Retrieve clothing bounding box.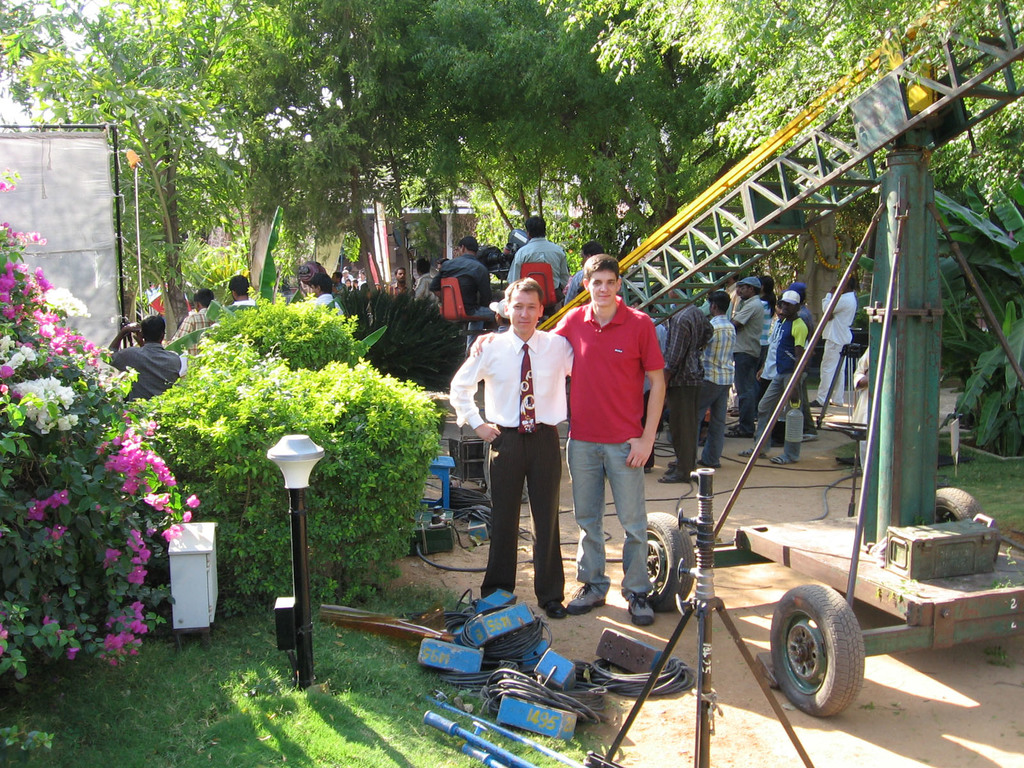
Bounding box: pyautogui.locateOnScreen(727, 288, 758, 431).
